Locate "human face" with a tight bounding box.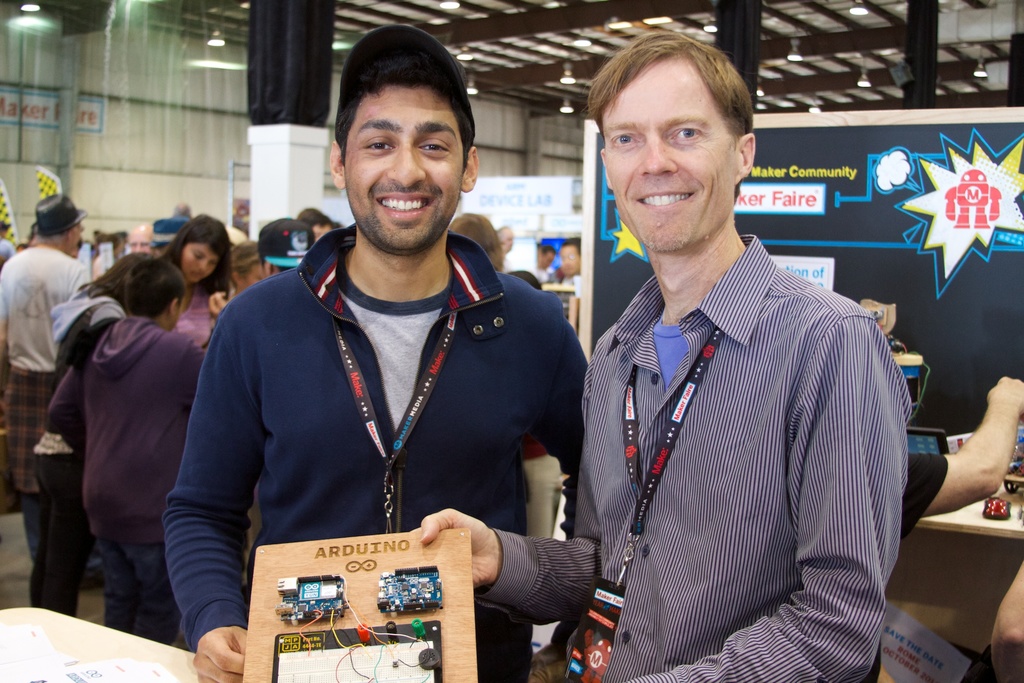
select_region(603, 58, 735, 252).
